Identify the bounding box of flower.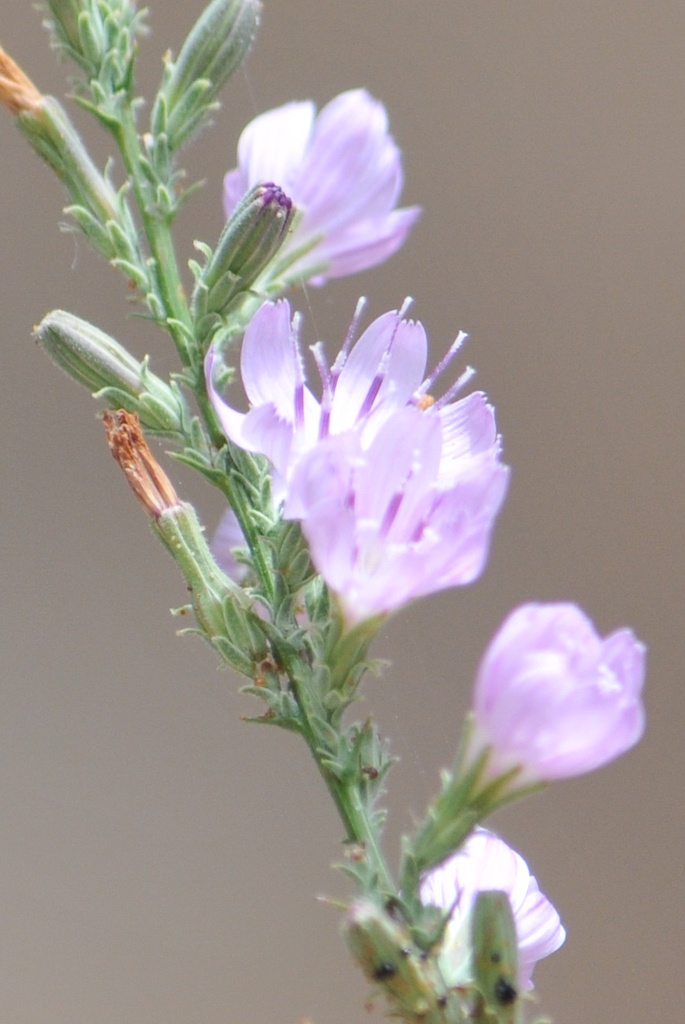
202, 295, 474, 511.
